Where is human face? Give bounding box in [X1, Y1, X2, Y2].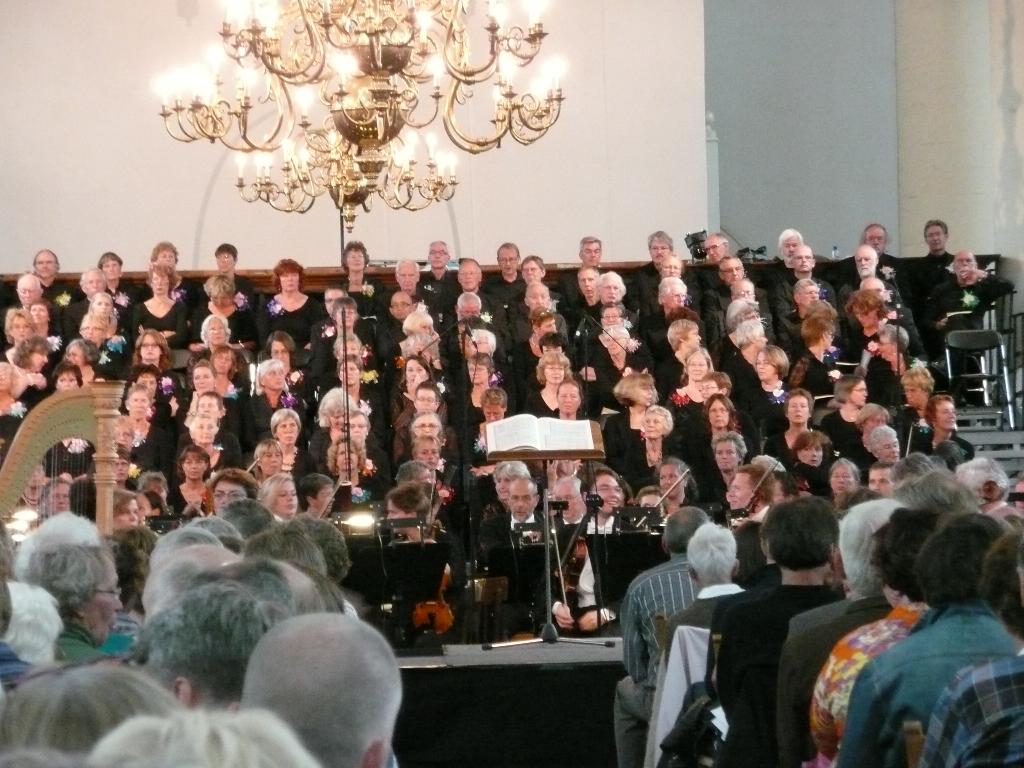
[157, 246, 176, 269].
